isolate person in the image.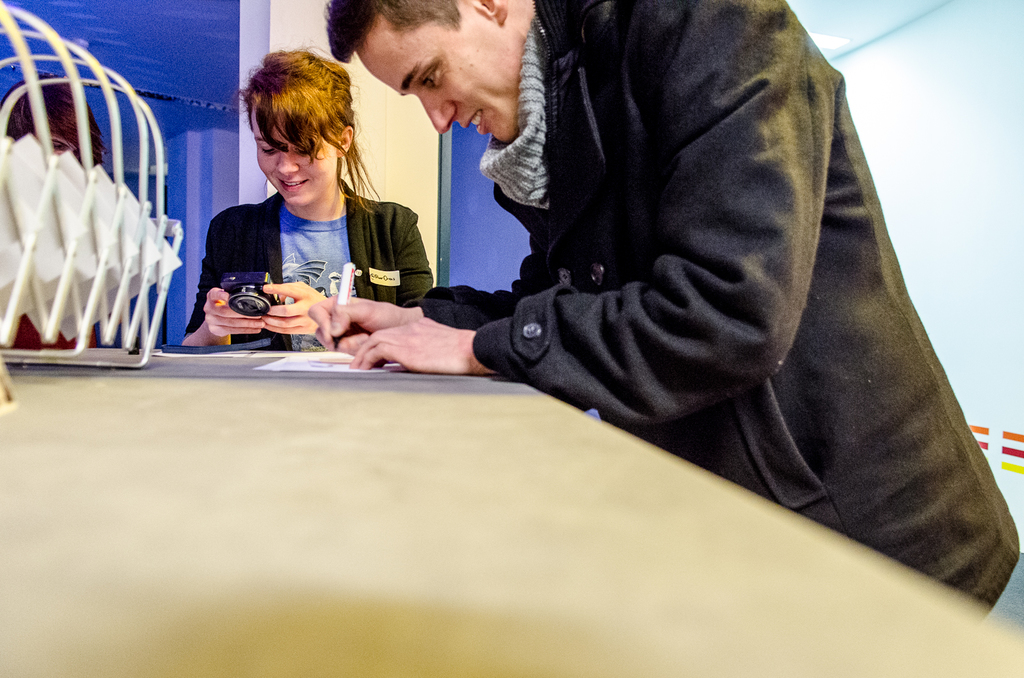
Isolated region: 298:0:1023:617.
